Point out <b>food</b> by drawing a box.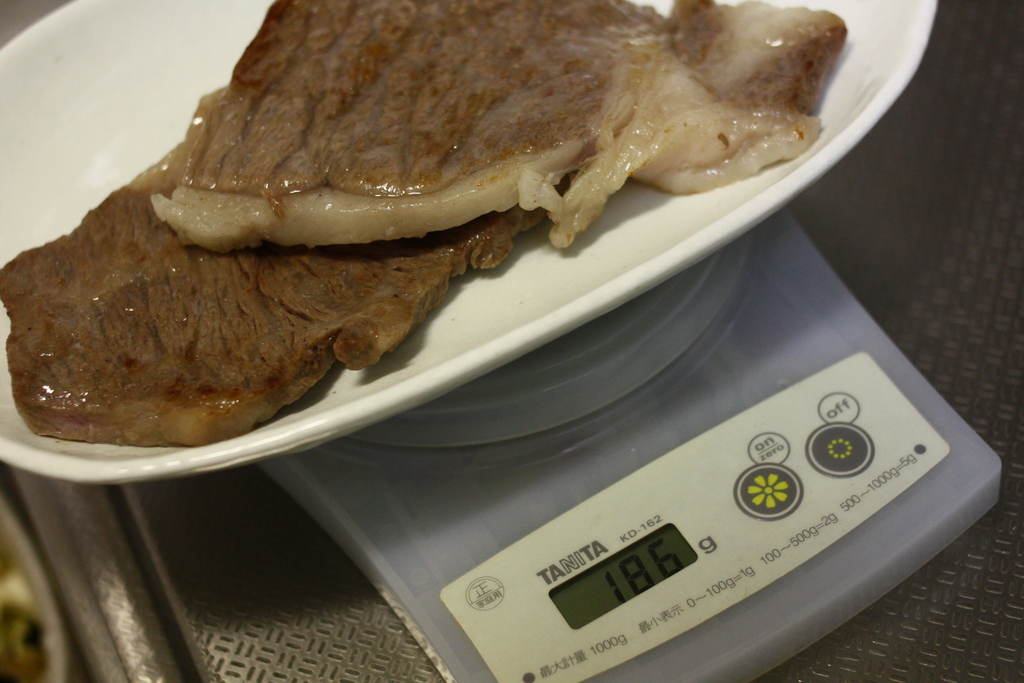
(x1=11, y1=0, x2=831, y2=416).
